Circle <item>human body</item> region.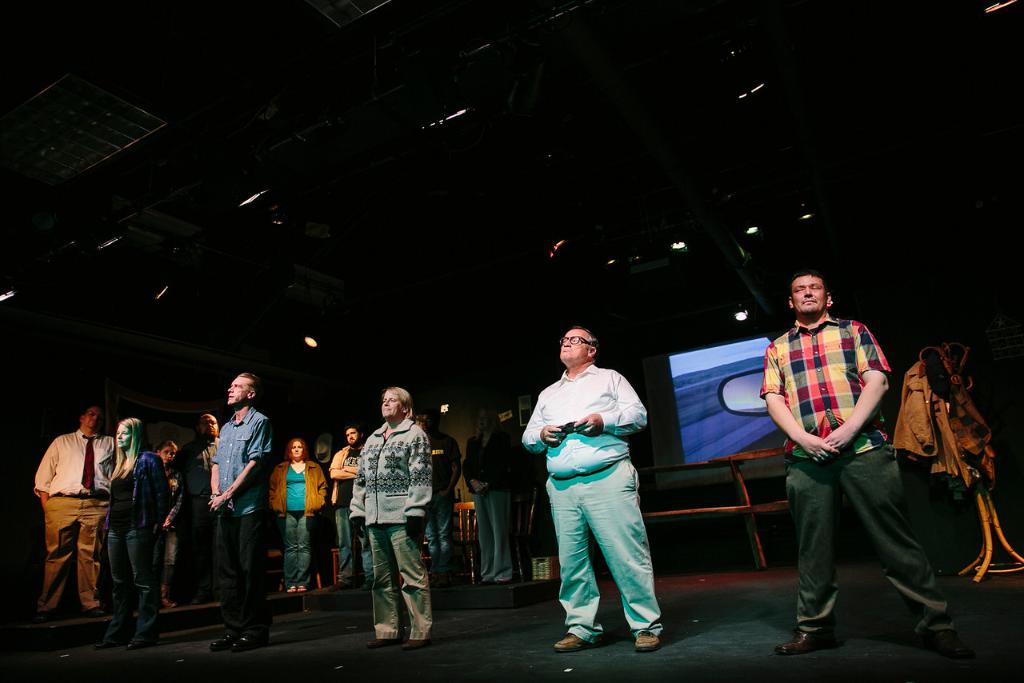
Region: <region>465, 401, 508, 581</region>.
